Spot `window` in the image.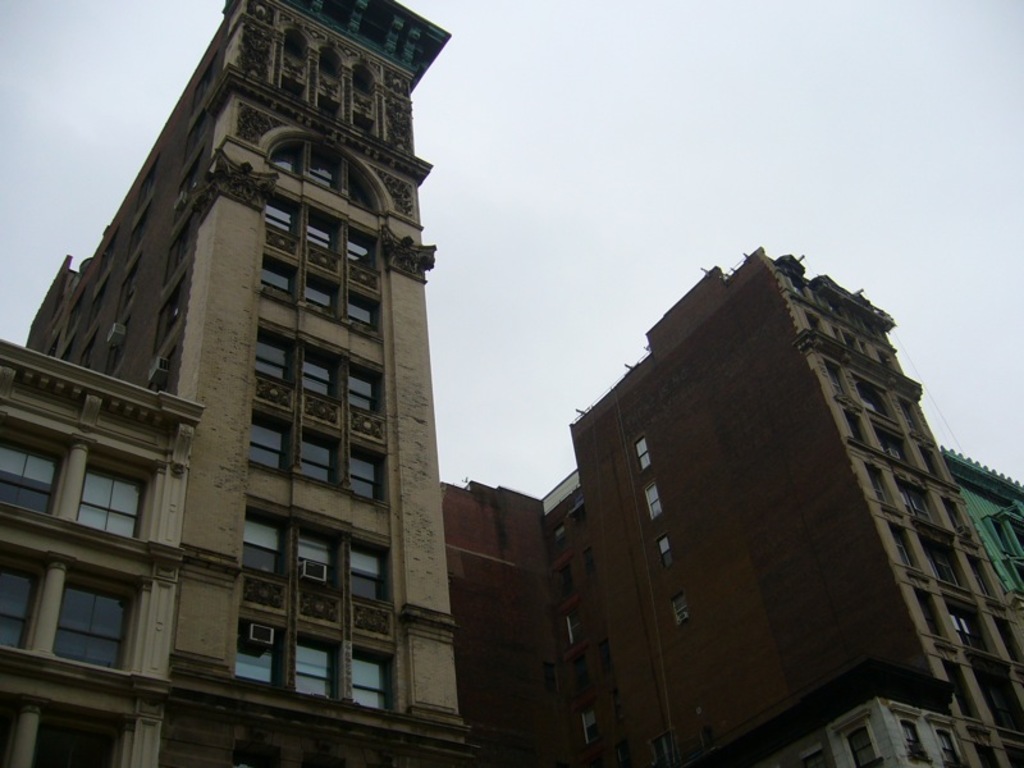
`window` found at (left=787, top=269, right=805, bottom=293).
